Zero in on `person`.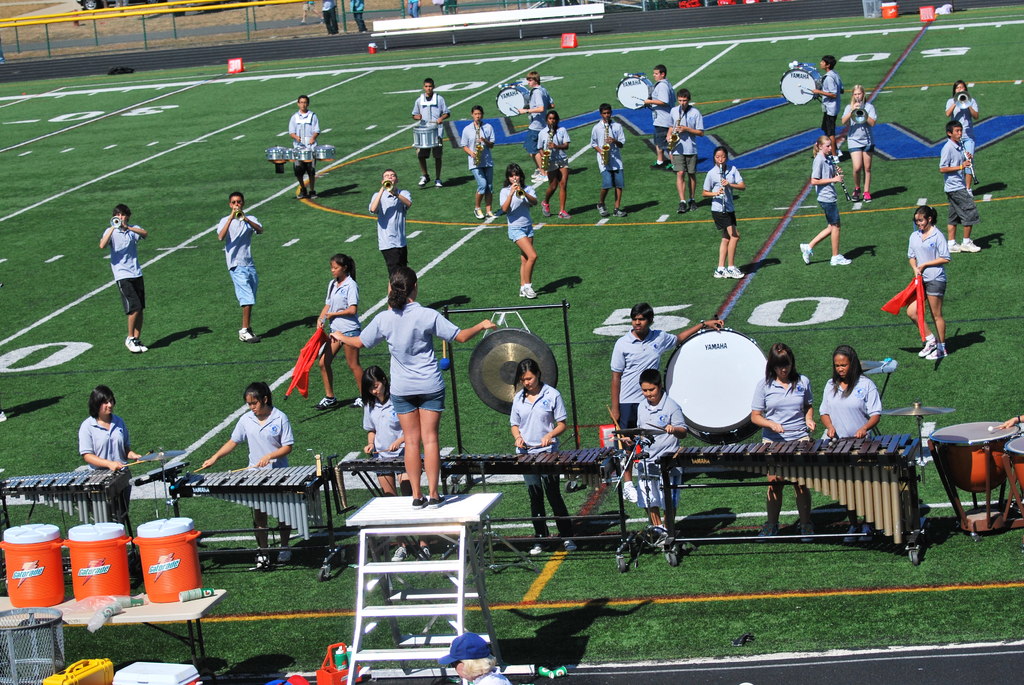
Zeroed in: [x1=371, y1=165, x2=416, y2=309].
